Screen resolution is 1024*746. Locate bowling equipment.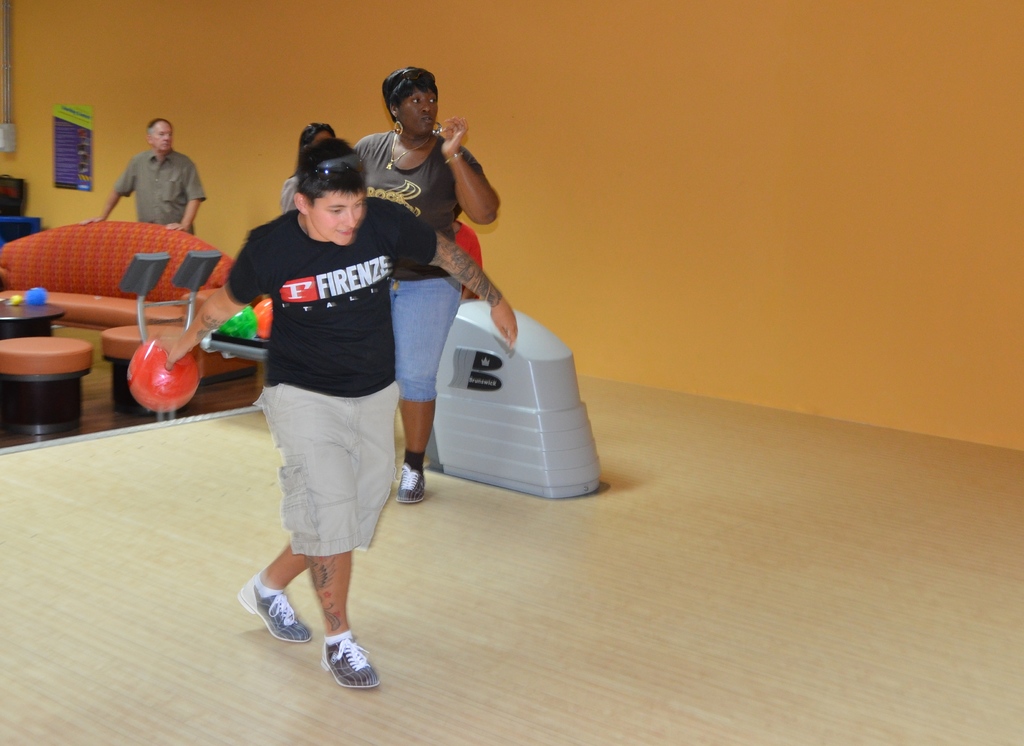
Rect(254, 295, 280, 341).
